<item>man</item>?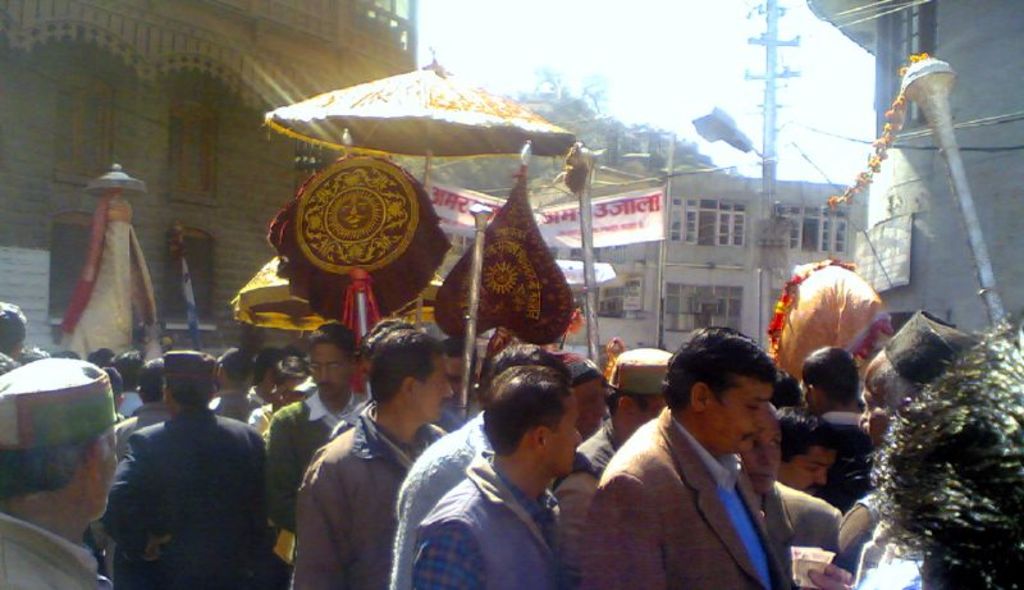
bbox=(550, 338, 682, 589)
